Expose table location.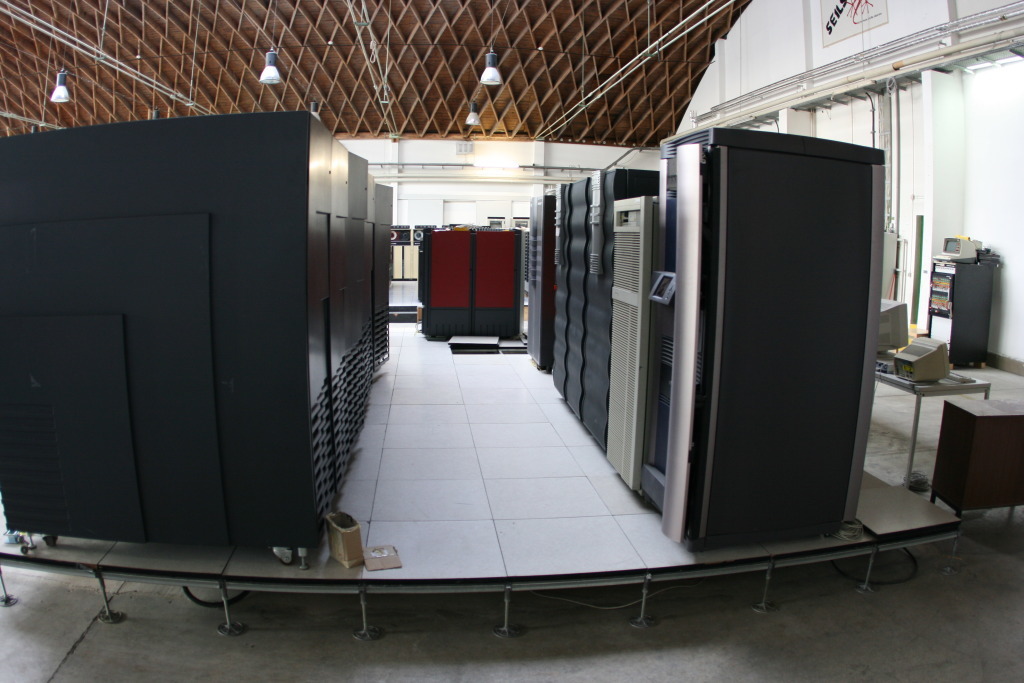
Exposed at (x1=876, y1=353, x2=994, y2=490).
